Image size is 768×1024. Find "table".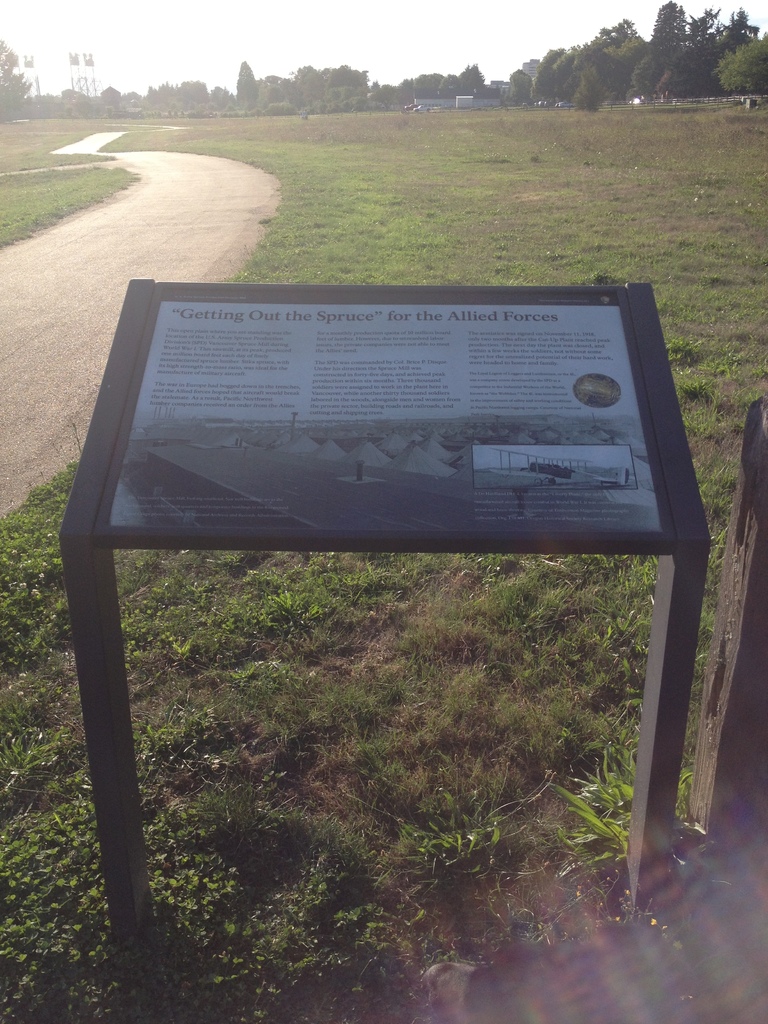
x1=57, y1=273, x2=709, y2=944.
